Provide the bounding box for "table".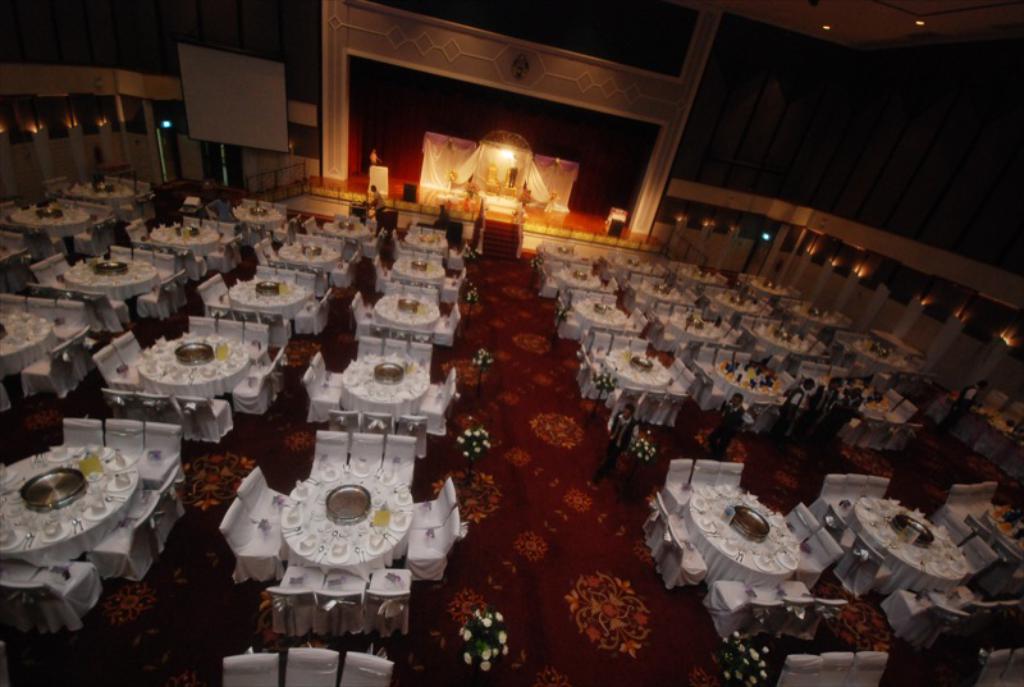
x1=276 y1=464 x2=416 y2=586.
